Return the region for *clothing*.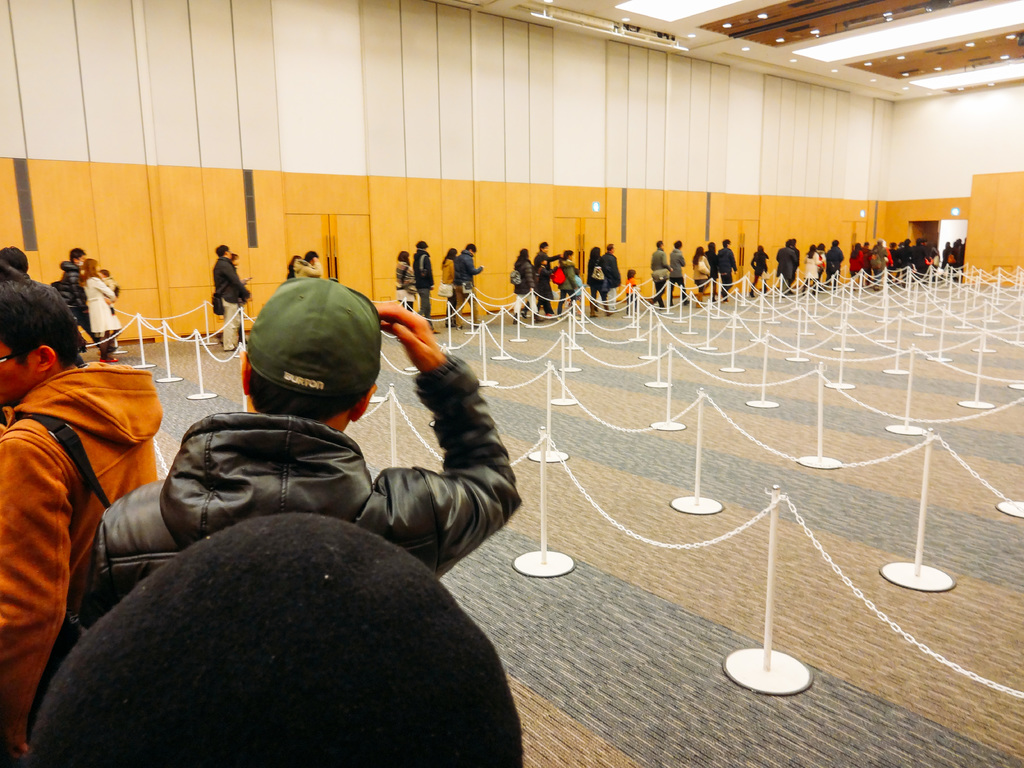
412, 246, 434, 318.
